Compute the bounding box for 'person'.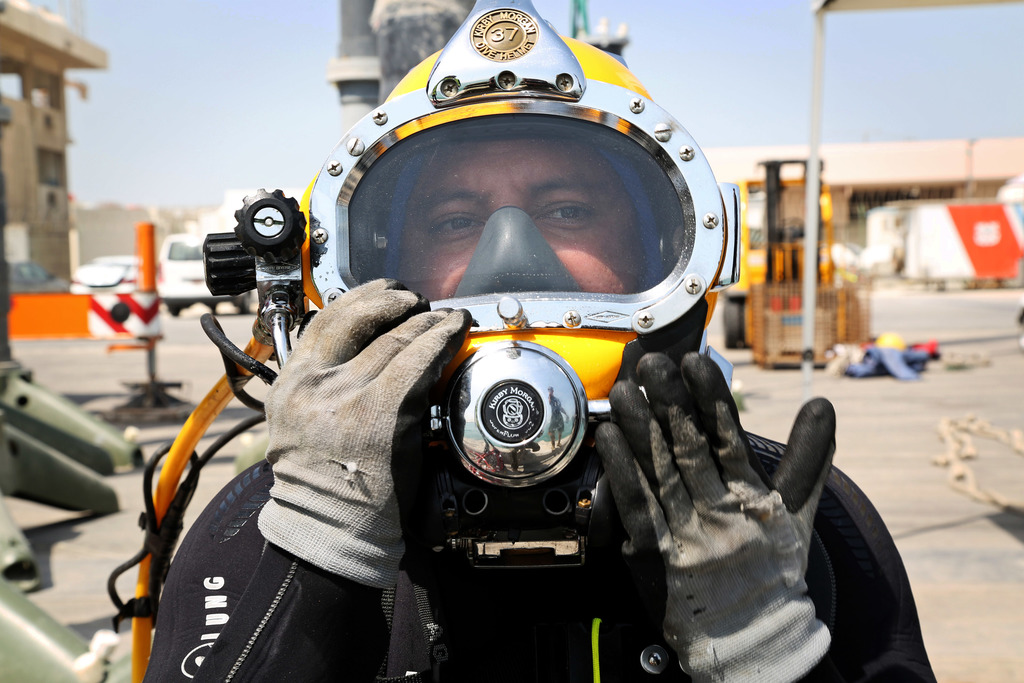
<region>143, 136, 936, 682</region>.
